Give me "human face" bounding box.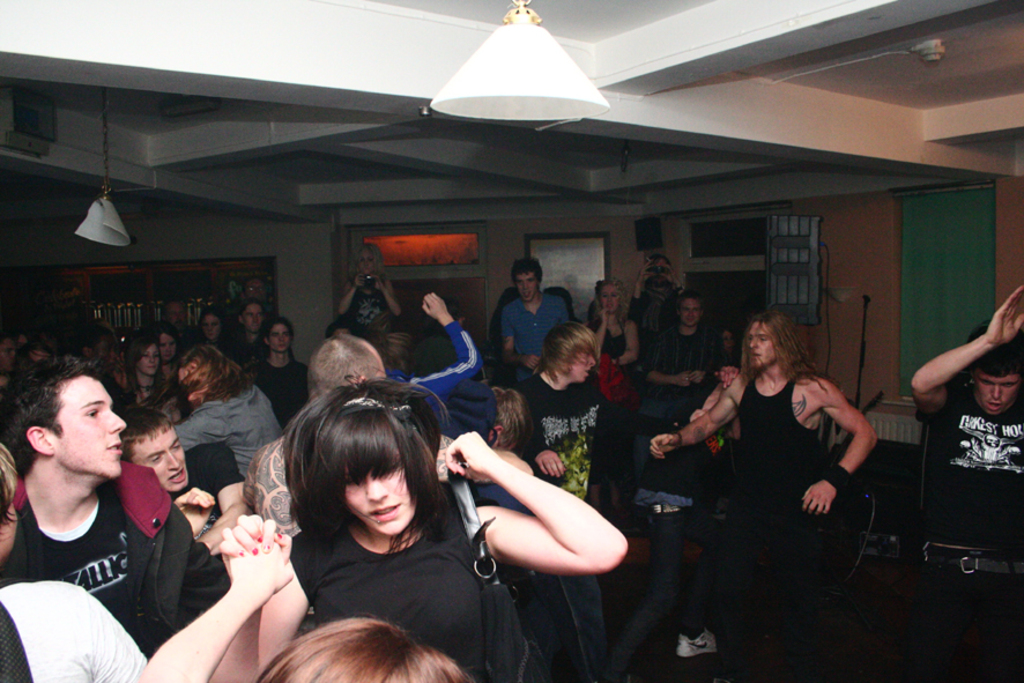
box(346, 465, 410, 529).
